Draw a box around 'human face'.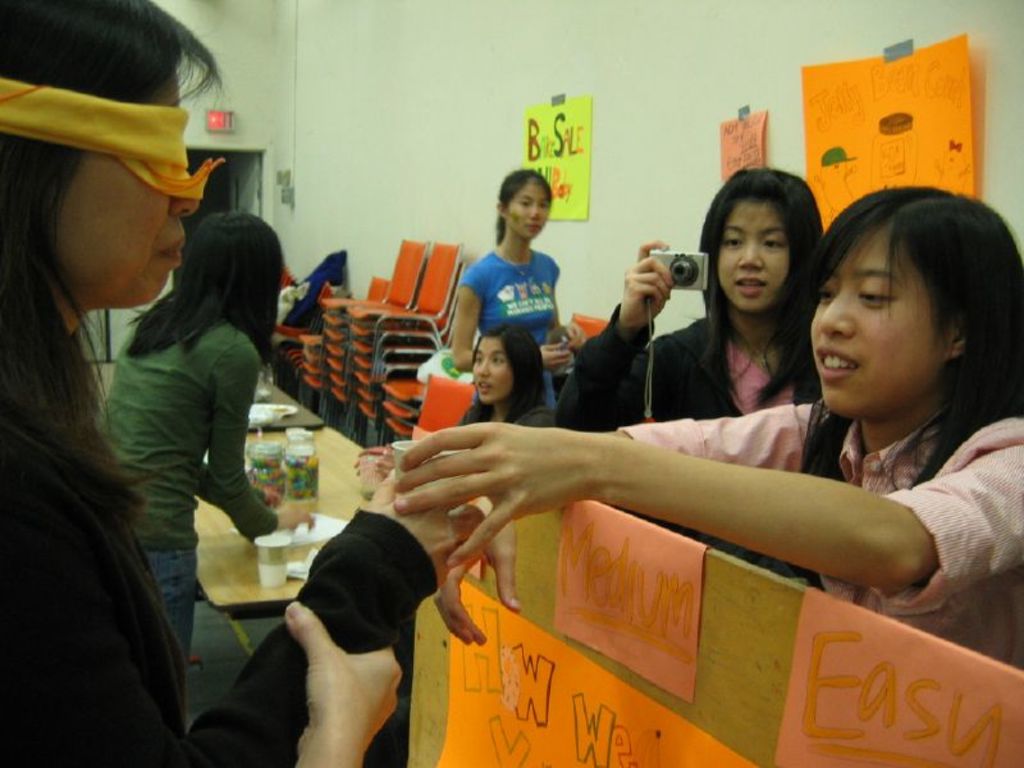
<bbox>719, 200, 792, 311</bbox>.
